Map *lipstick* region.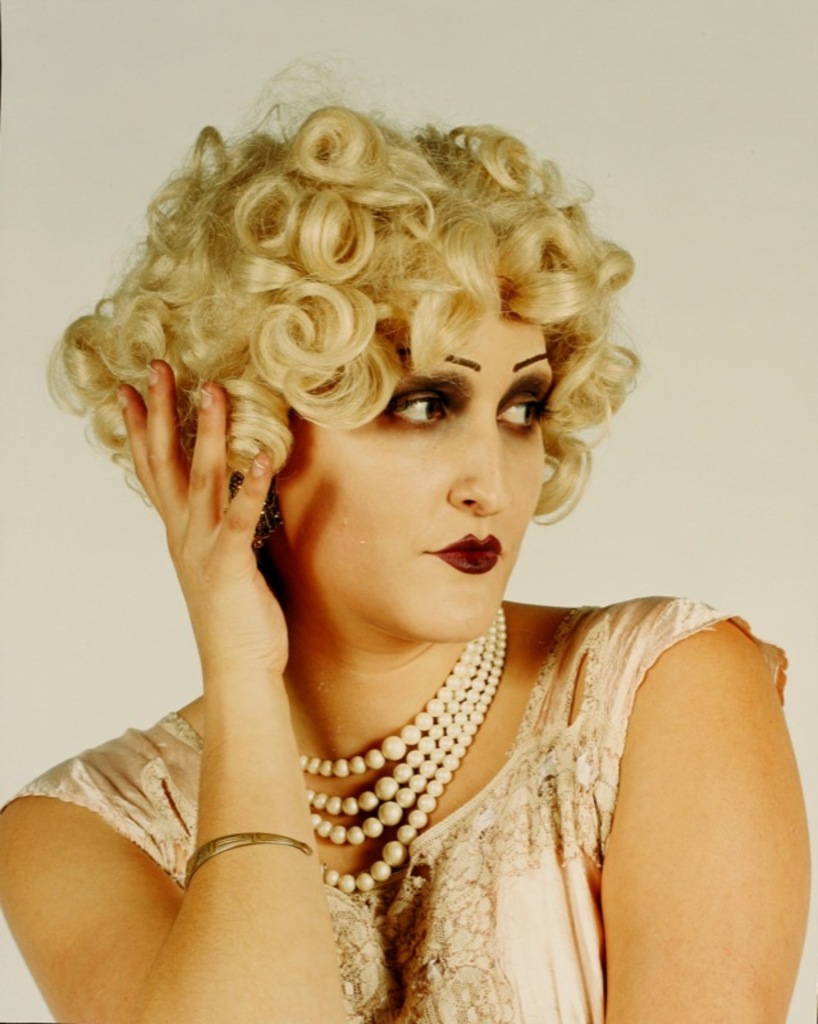
Mapped to BBox(422, 534, 498, 571).
